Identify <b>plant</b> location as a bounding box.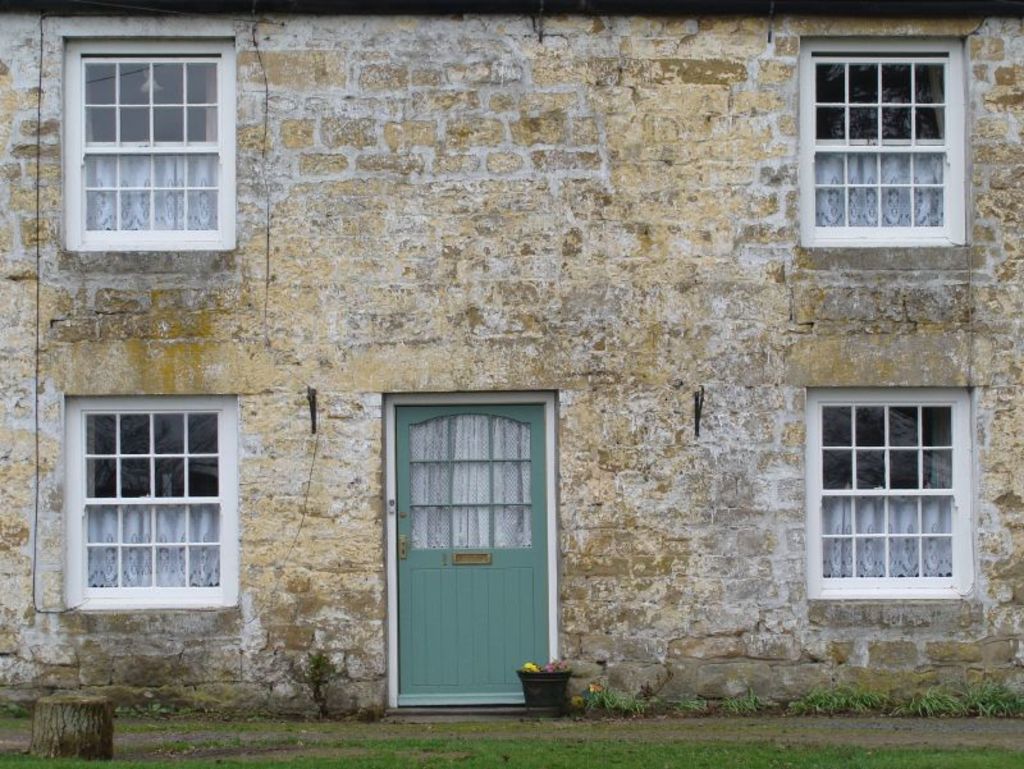
(x1=520, y1=656, x2=563, y2=670).
